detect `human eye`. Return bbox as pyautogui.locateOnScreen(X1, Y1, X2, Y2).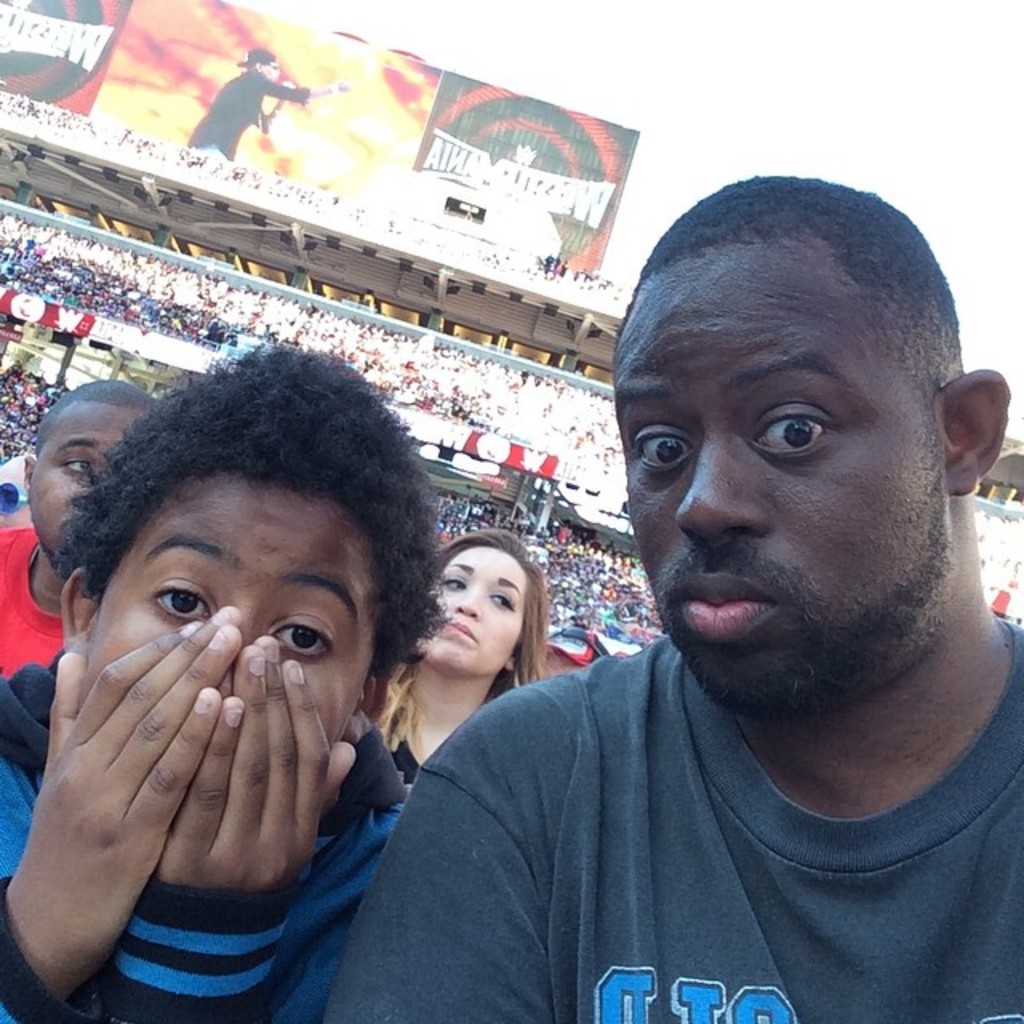
pyautogui.locateOnScreen(149, 574, 213, 619).
